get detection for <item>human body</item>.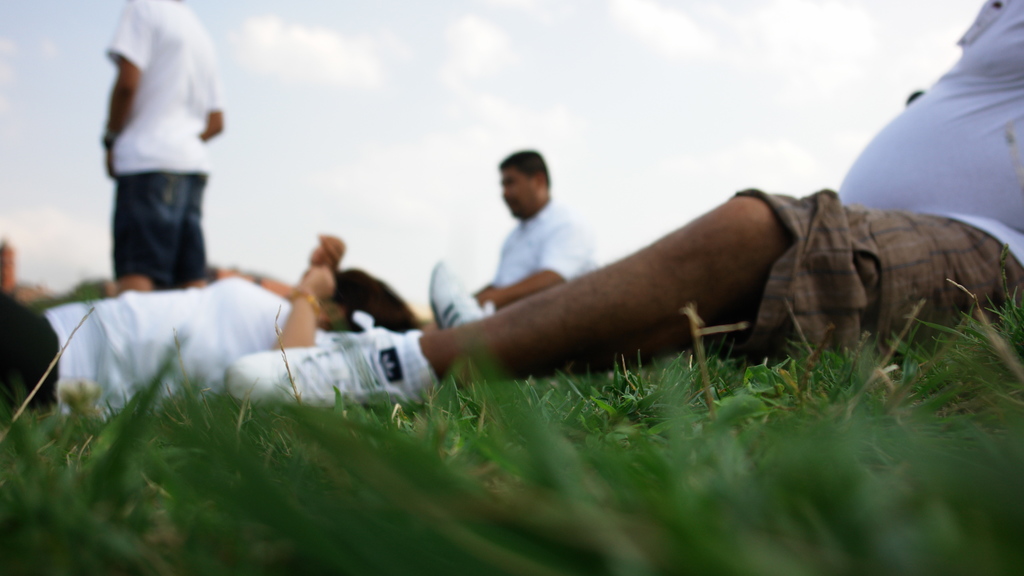
Detection: (93,0,234,303).
